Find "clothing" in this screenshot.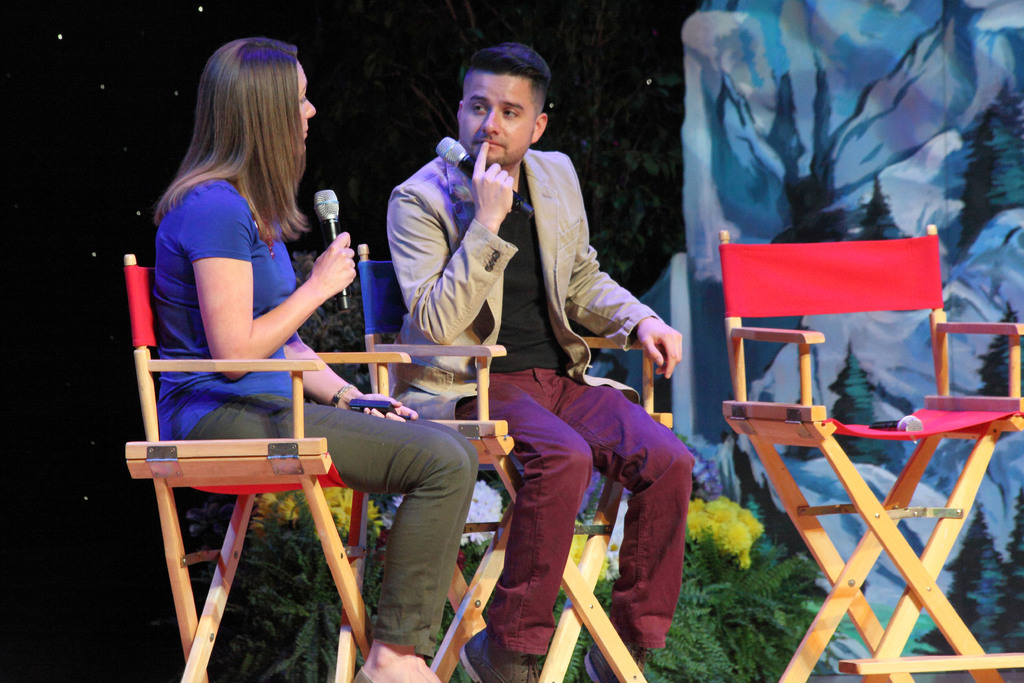
The bounding box for "clothing" is <bbox>390, 156, 658, 654</bbox>.
